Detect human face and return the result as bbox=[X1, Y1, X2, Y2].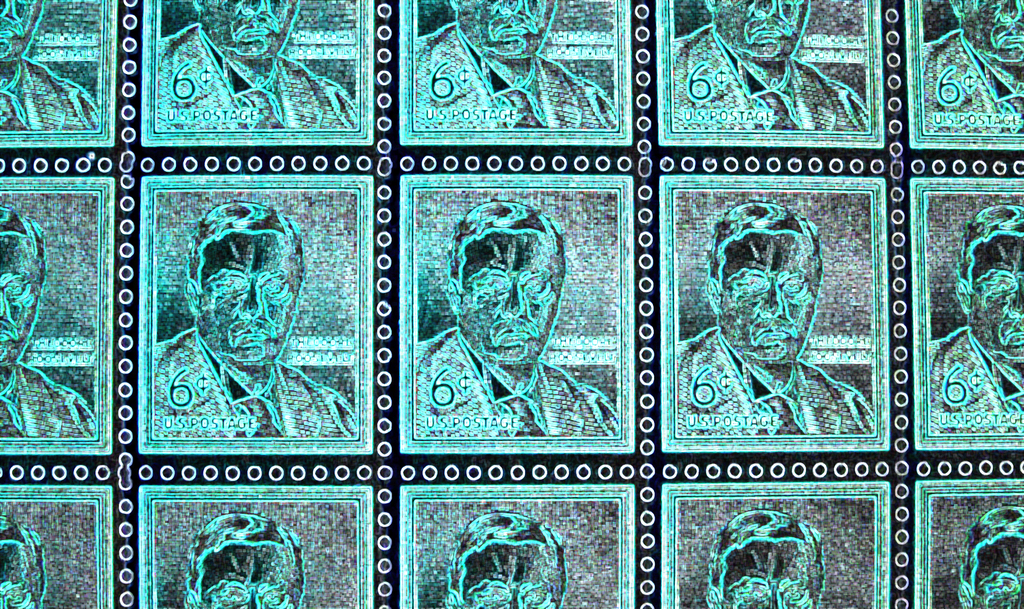
bbox=[460, 539, 556, 608].
